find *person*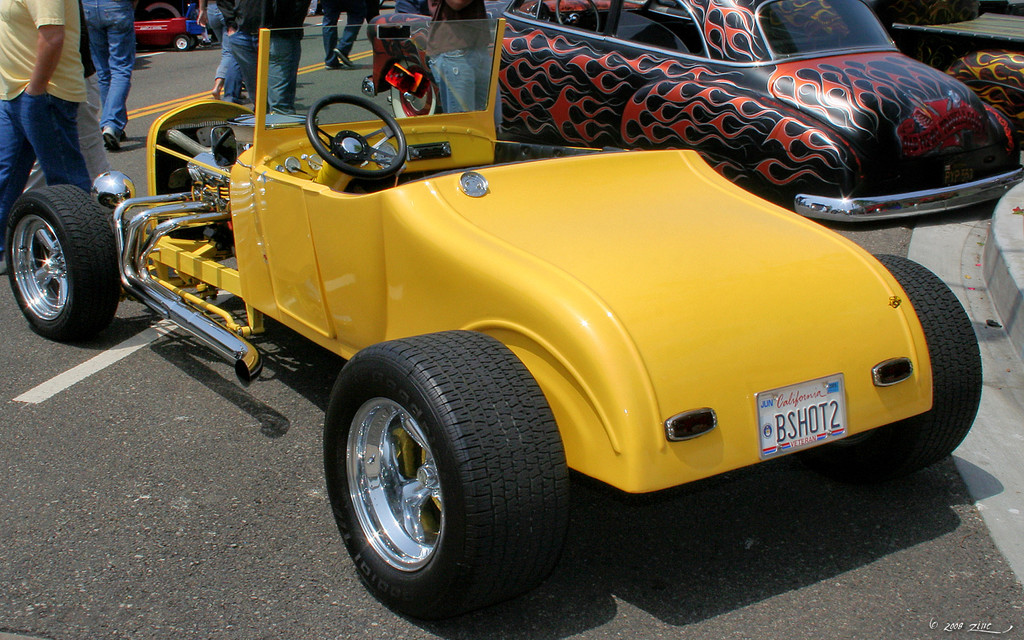
[0, 0, 86, 273]
